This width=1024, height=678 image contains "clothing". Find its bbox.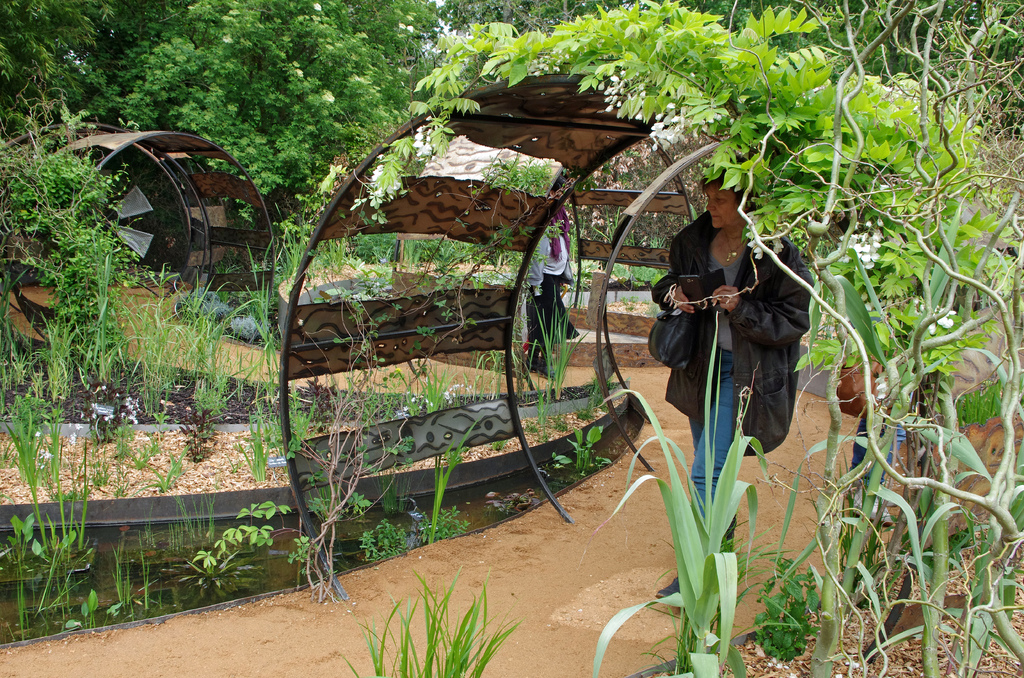
Rect(852, 407, 907, 488).
